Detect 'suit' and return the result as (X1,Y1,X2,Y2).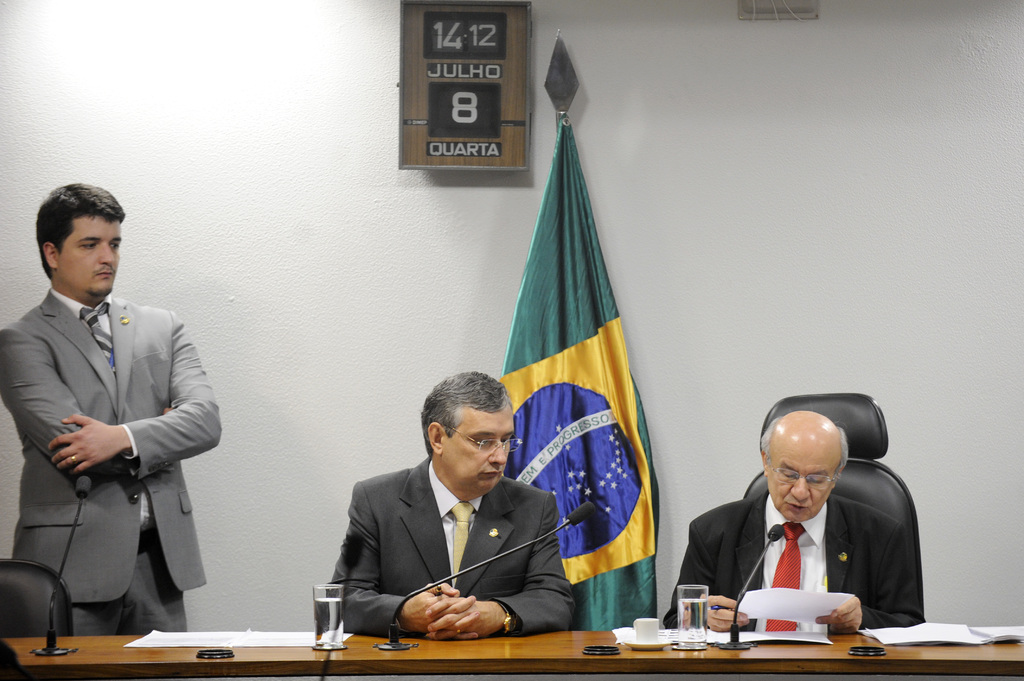
(329,457,574,638).
